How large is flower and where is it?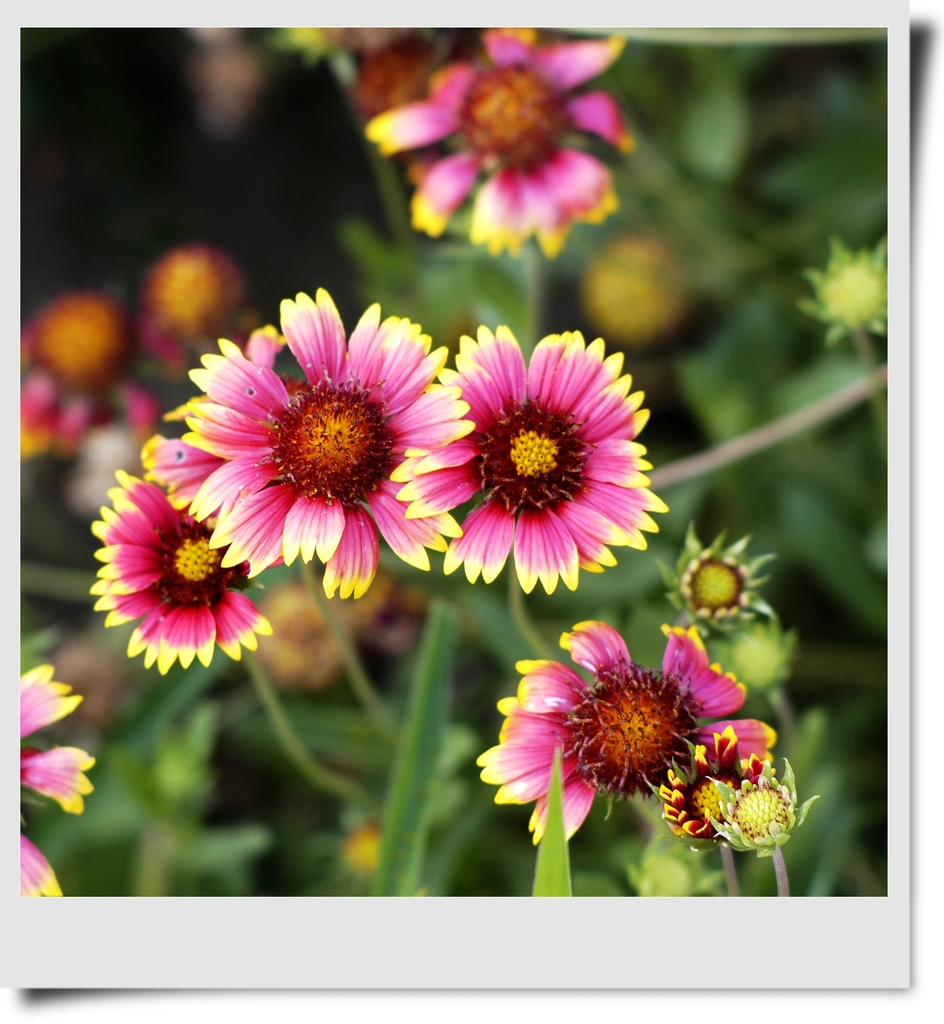
Bounding box: crop(468, 614, 794, 860).
